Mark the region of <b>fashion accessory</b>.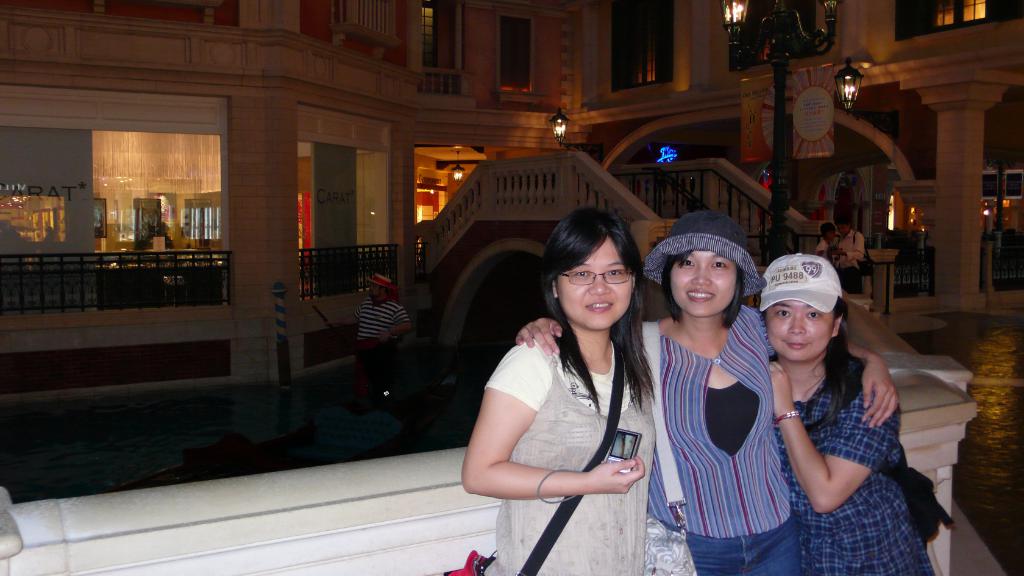
Region: (left=851, top=230, right=871, bottom=278).
